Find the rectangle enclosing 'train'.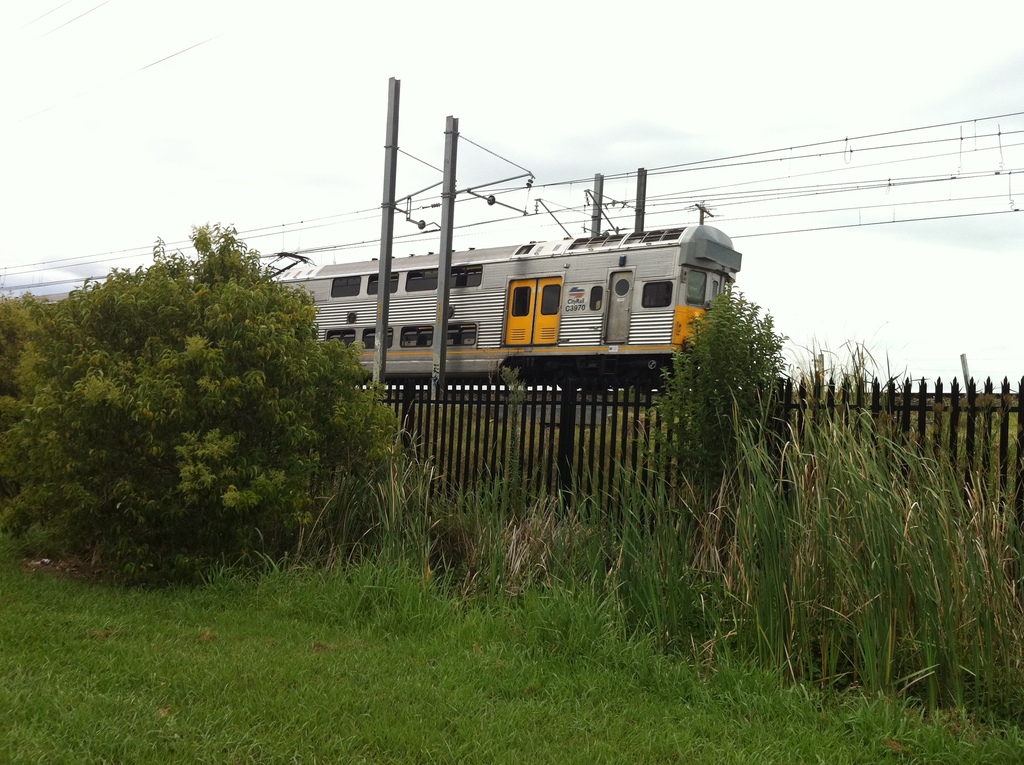
l=257, t=194, r=744, b=409.
